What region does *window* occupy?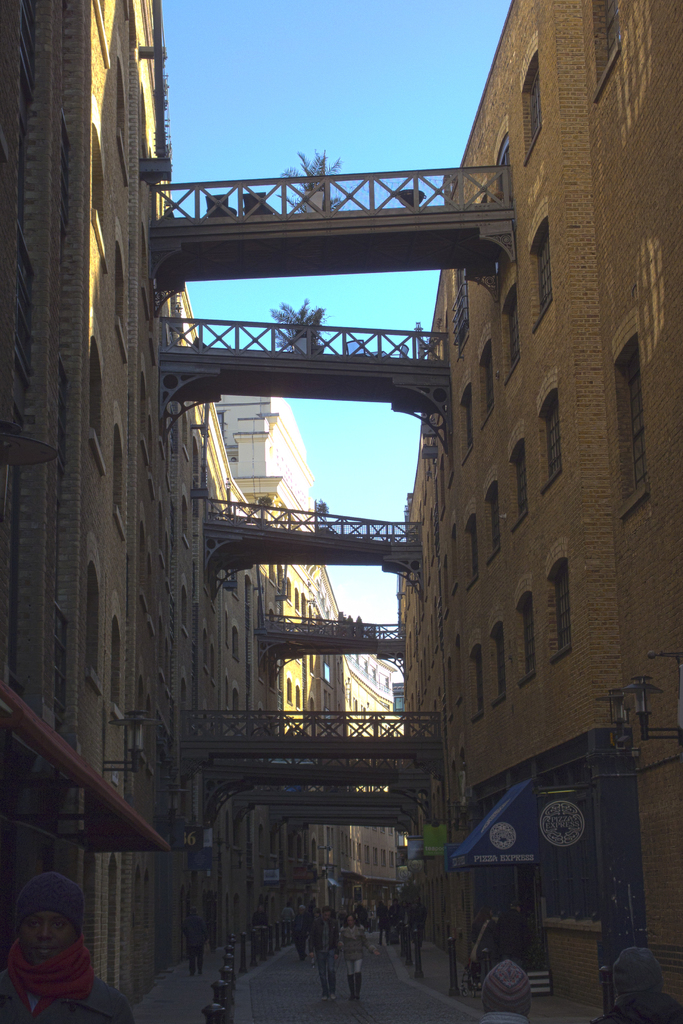
x1=86 y1=531 x2=108 y2=699.
